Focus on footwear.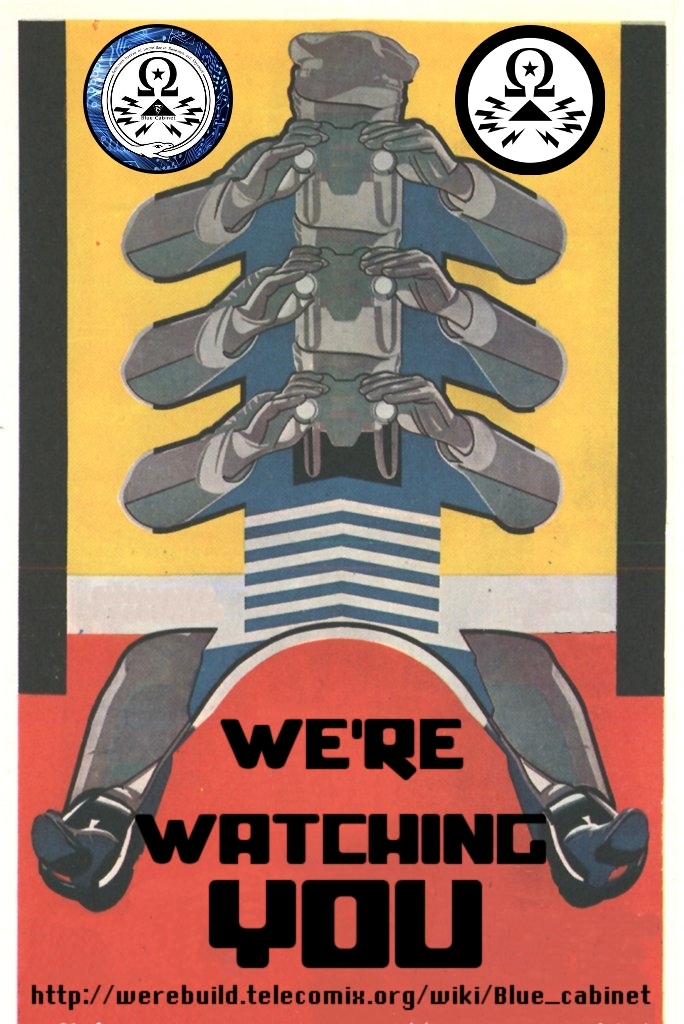
Focused at 537/787/645/918.
